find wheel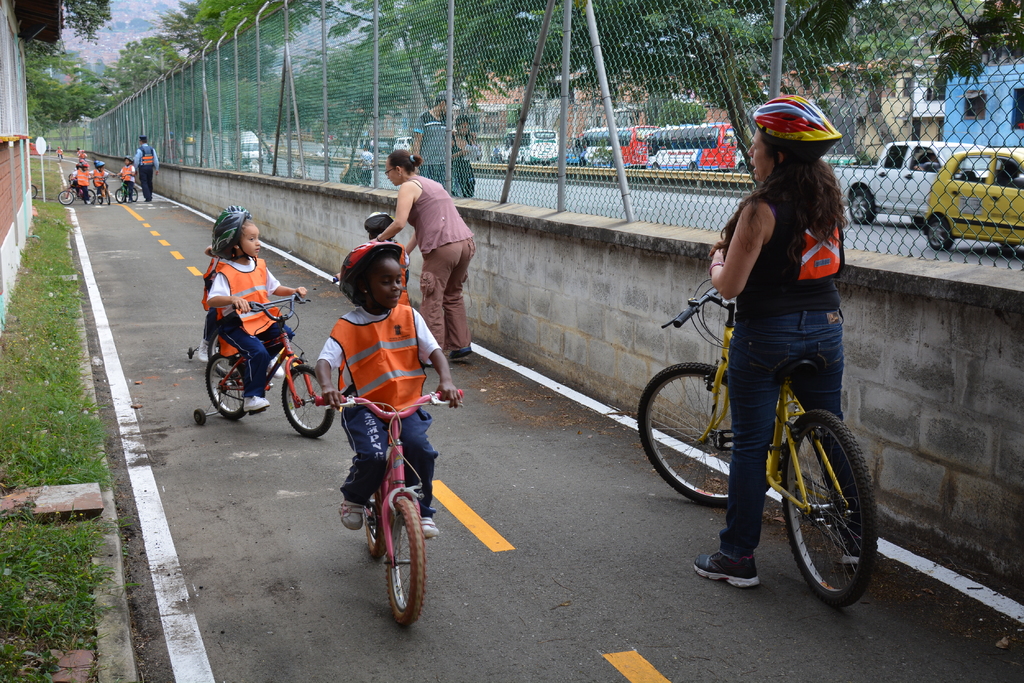
848,186,874,223
